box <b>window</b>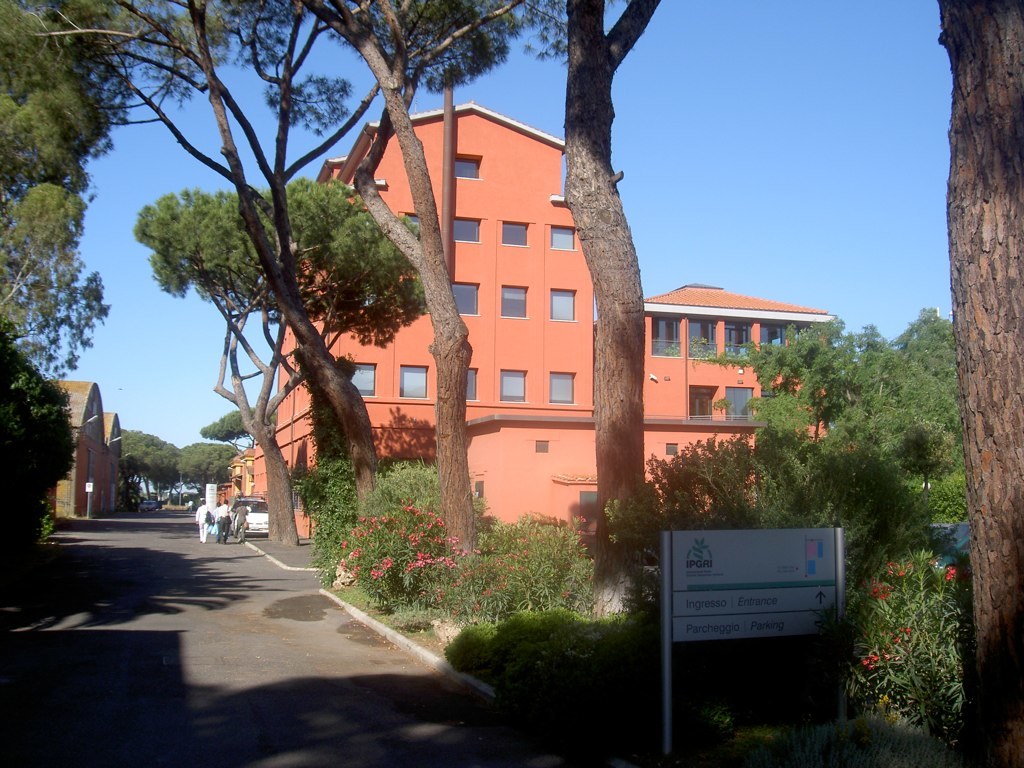
pyautogui.locateOnScreen(546, 373, 579, 405)
